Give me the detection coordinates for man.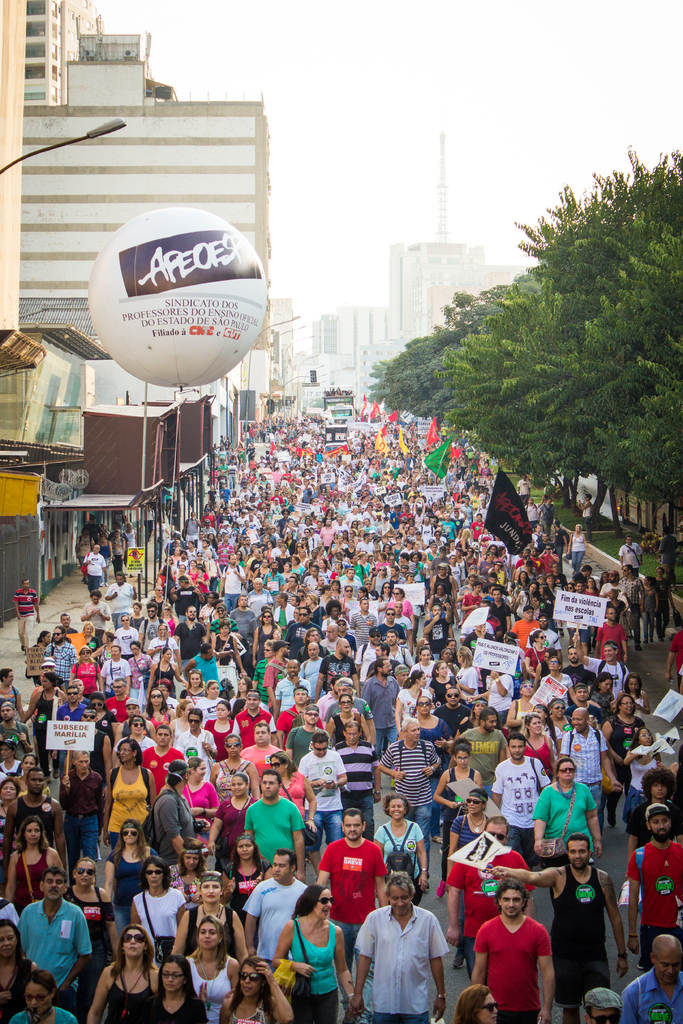
<bbox>389, 506, 404, 529</bbox>.
